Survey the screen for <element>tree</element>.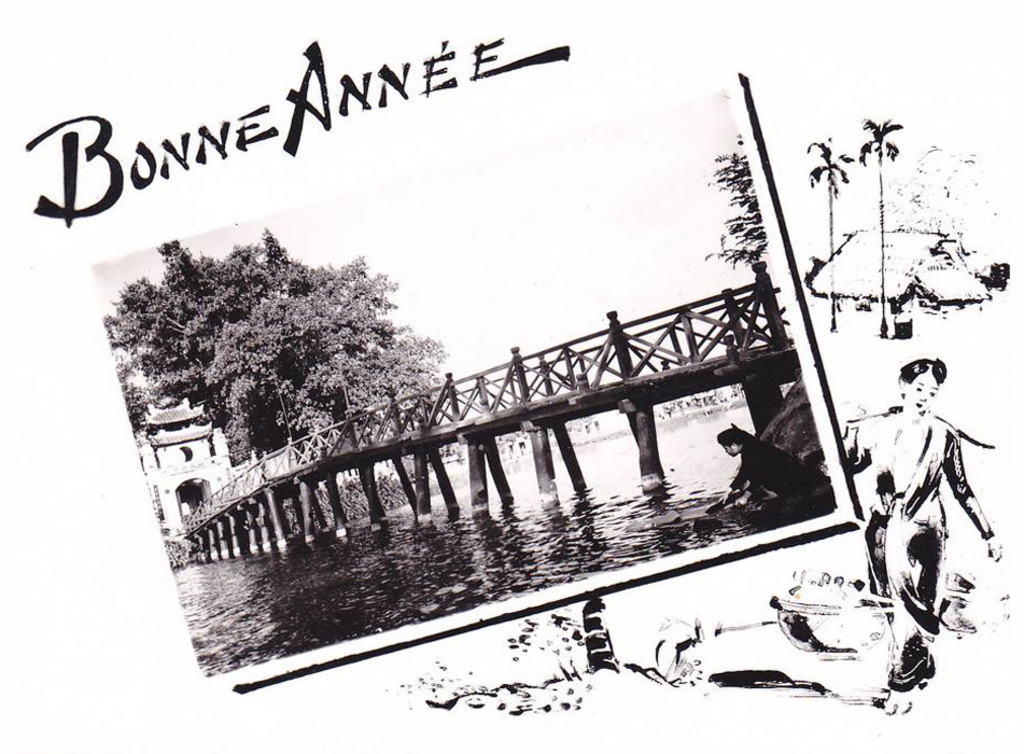
Survey found: box=[801, 134, 858, 332].
